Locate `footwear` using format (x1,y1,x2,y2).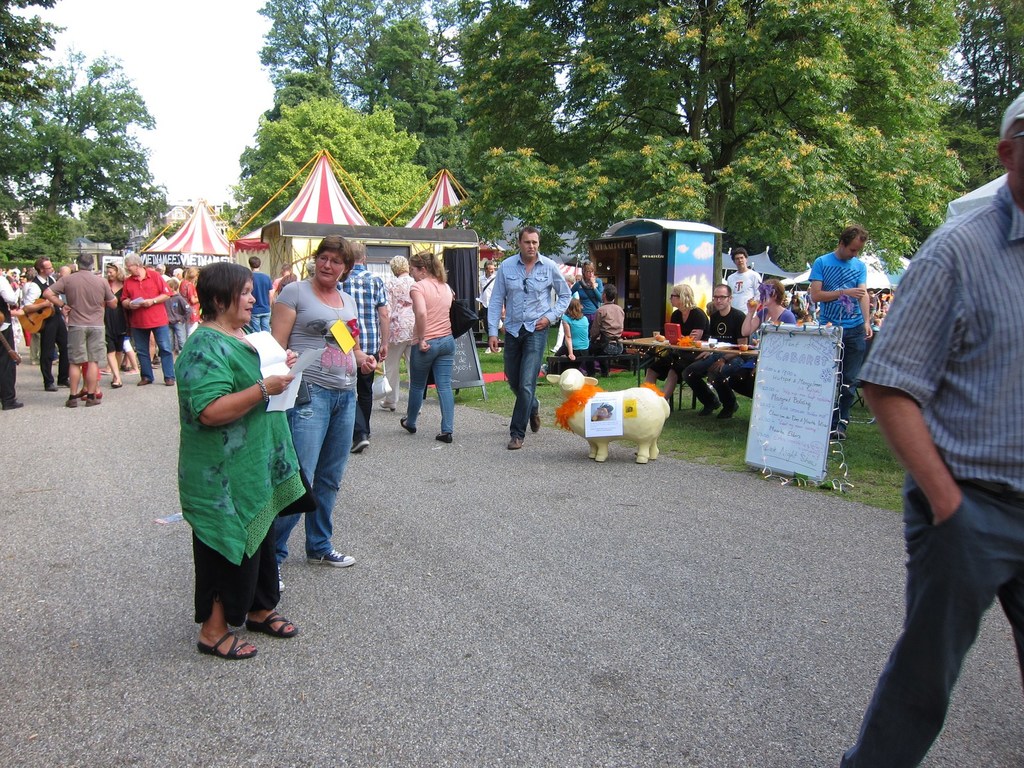
(47,385,58,391).
